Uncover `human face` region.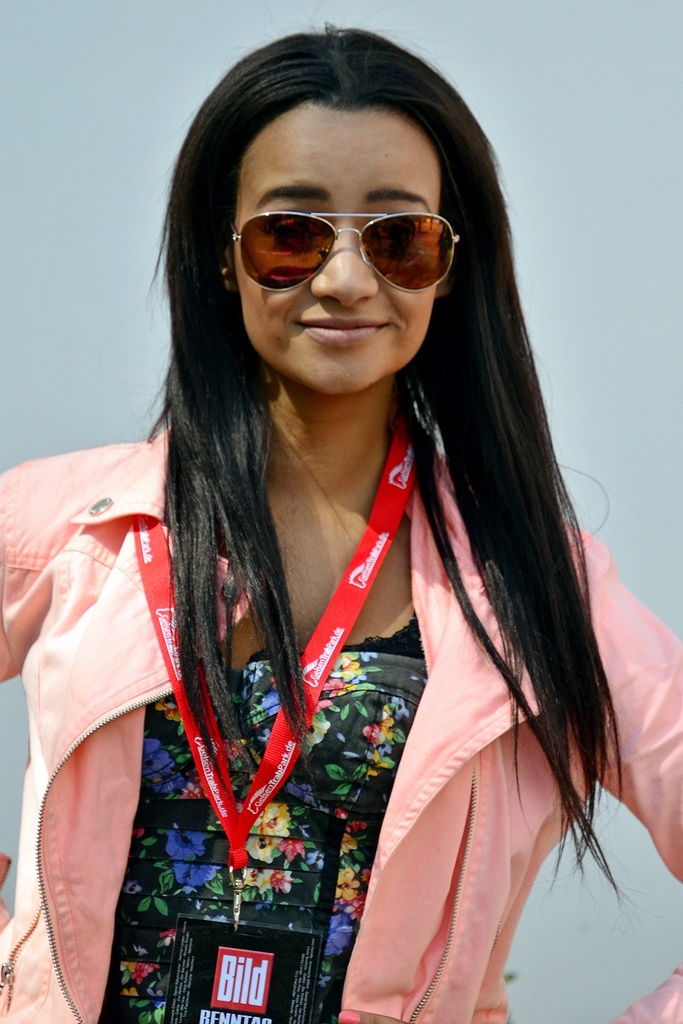
Uncovered: 237/100/437/393.
